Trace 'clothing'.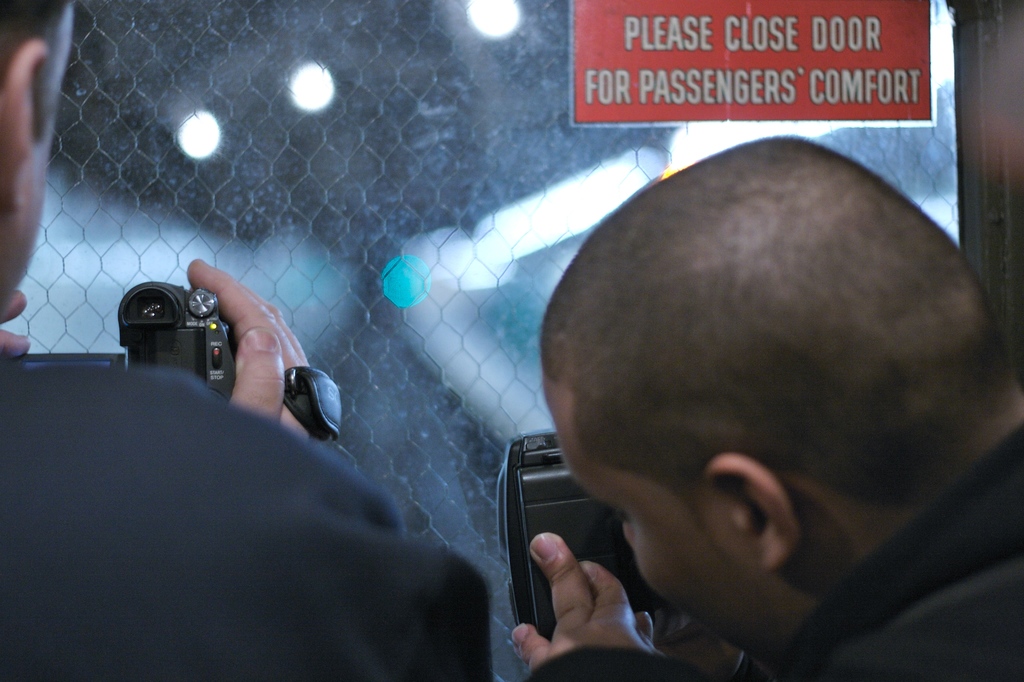
Traced to left=527, top=418, right=1023, bottom=681.
